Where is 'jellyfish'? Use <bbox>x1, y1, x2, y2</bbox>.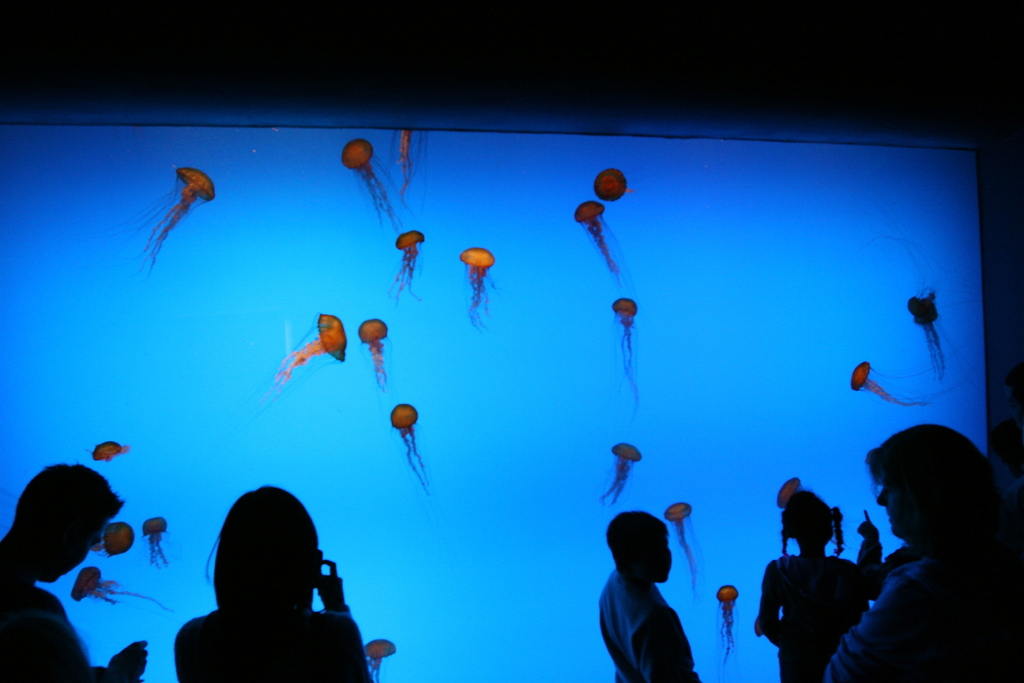
<bbox>362, 638, 399, 682</bbox>.
